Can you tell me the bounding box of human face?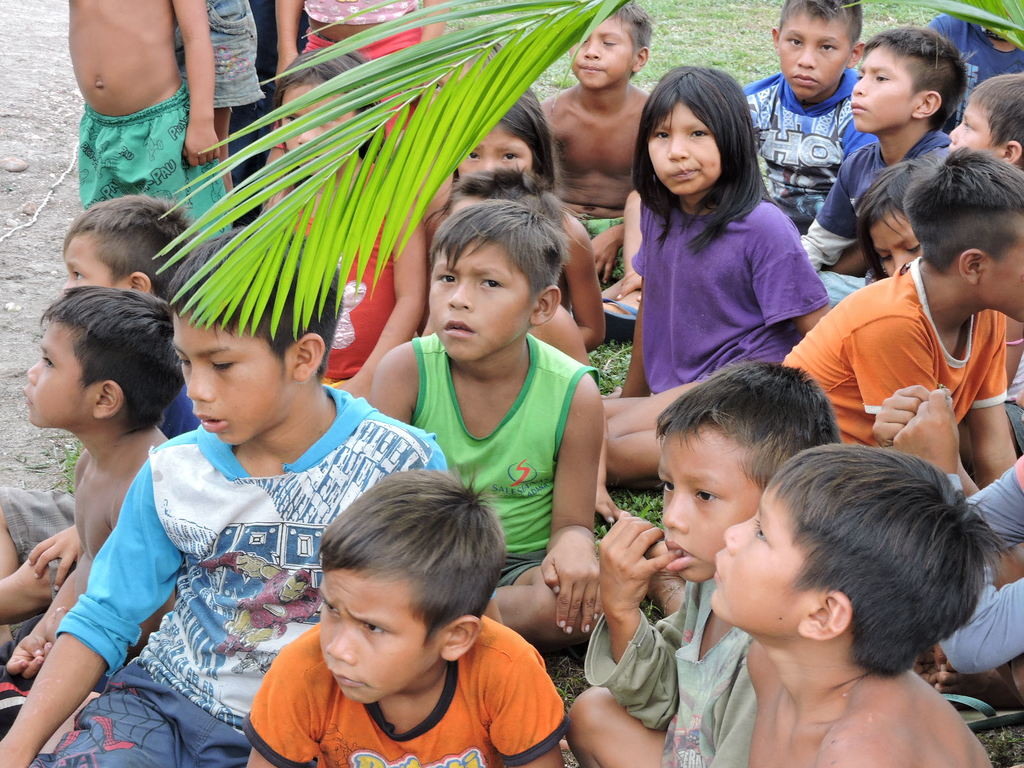
select_region(62, 235, 119, 292).
